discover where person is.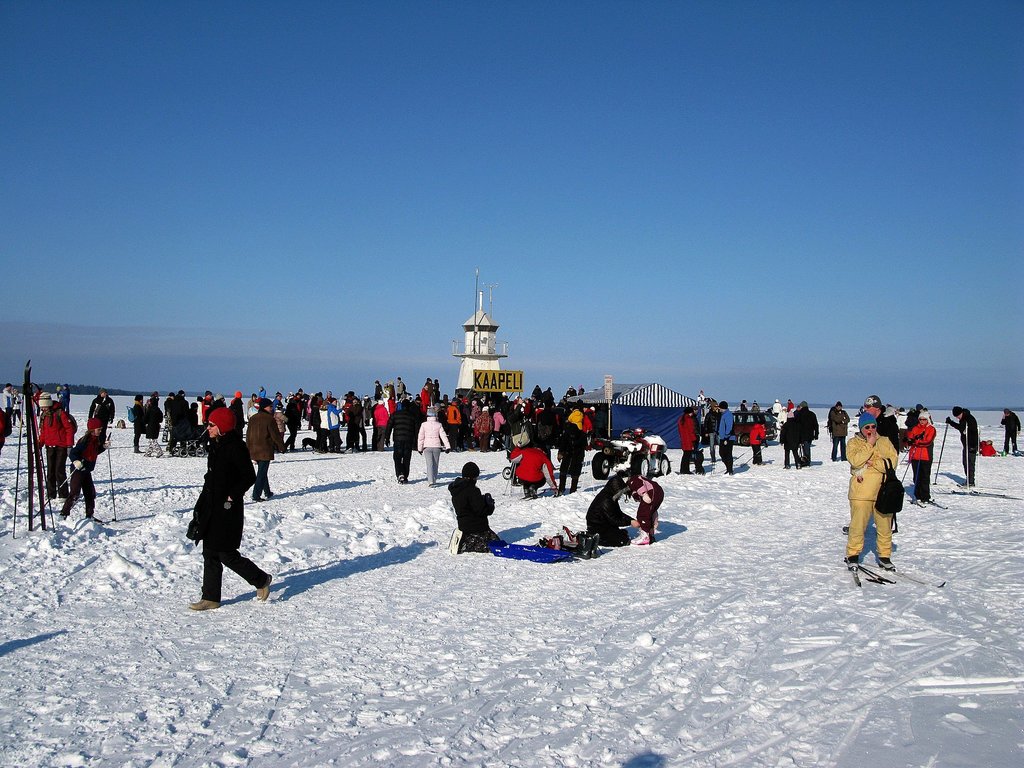
Discovered at box=[12, 387, 29, 427].
